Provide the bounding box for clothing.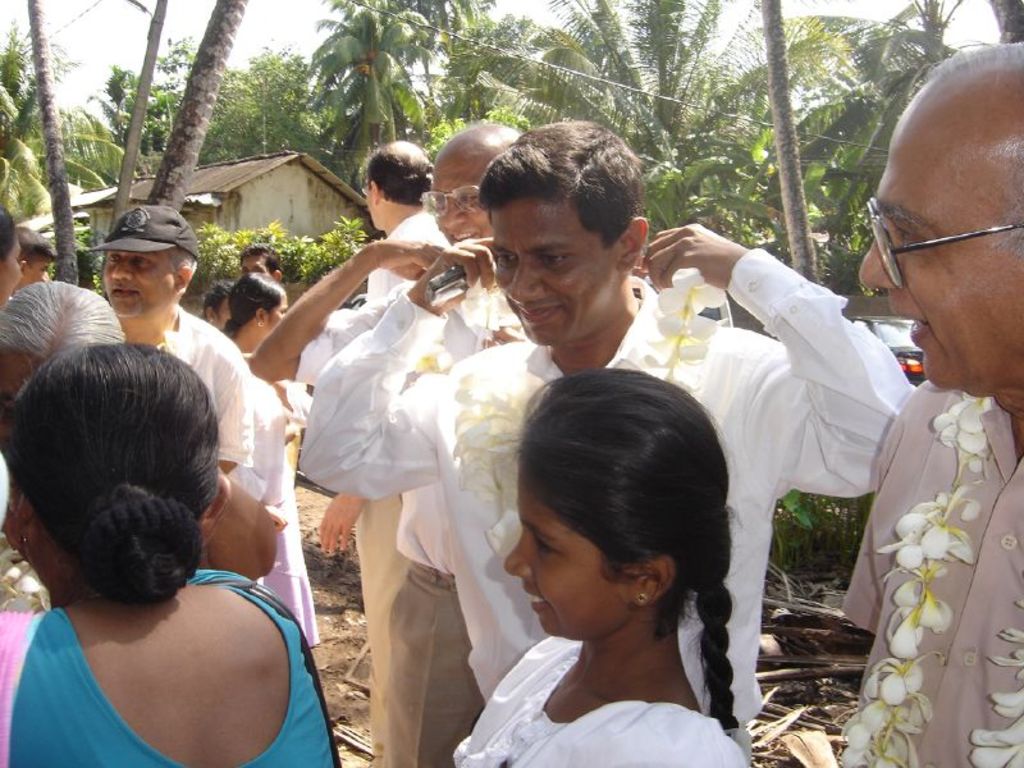
[841,383,1023,767].
